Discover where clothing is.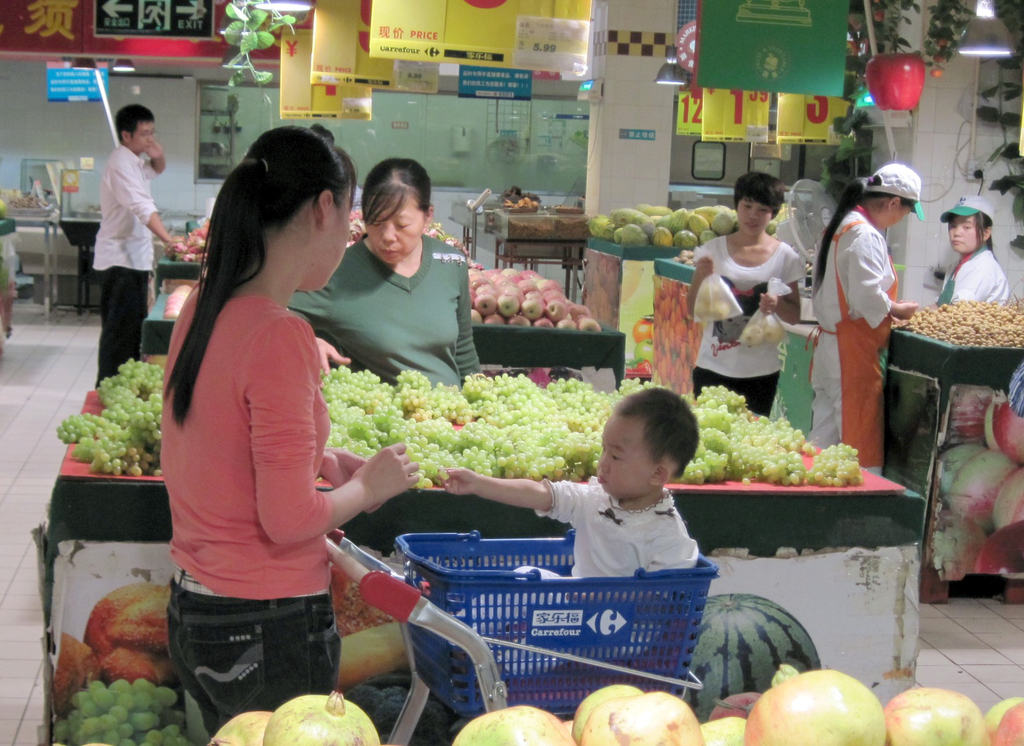
Discovered at {"left": 694, "top": 231, "right": 804, "bottom": 419}.
